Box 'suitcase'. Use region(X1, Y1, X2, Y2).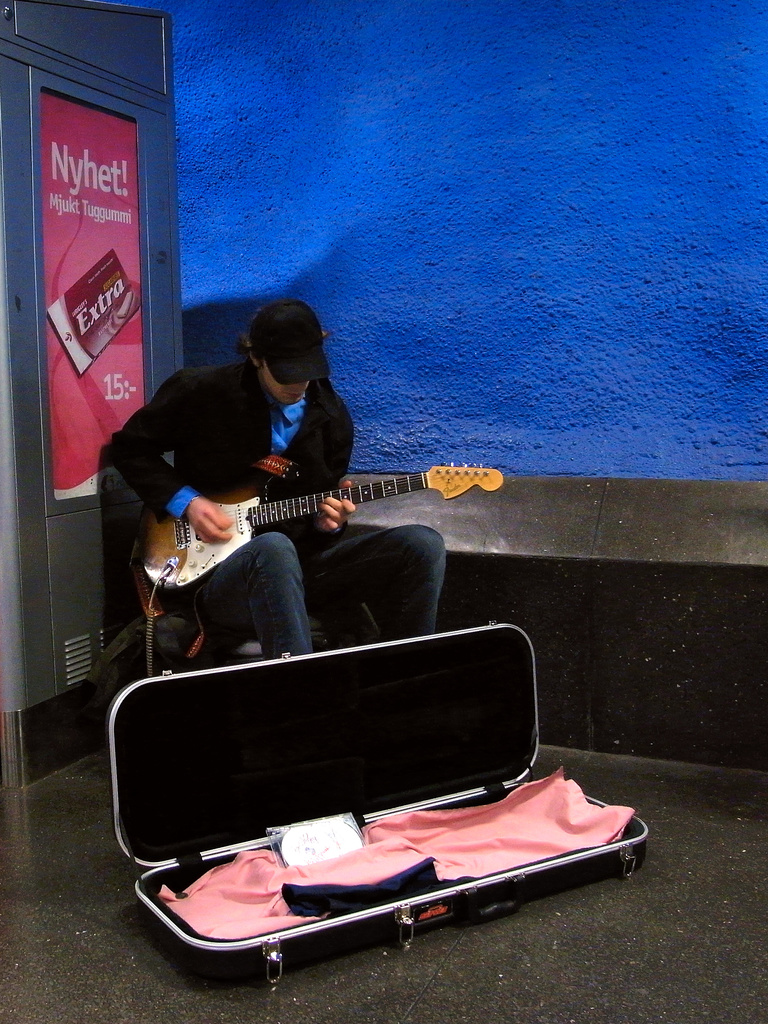
region(111, 620, 646, 986).
